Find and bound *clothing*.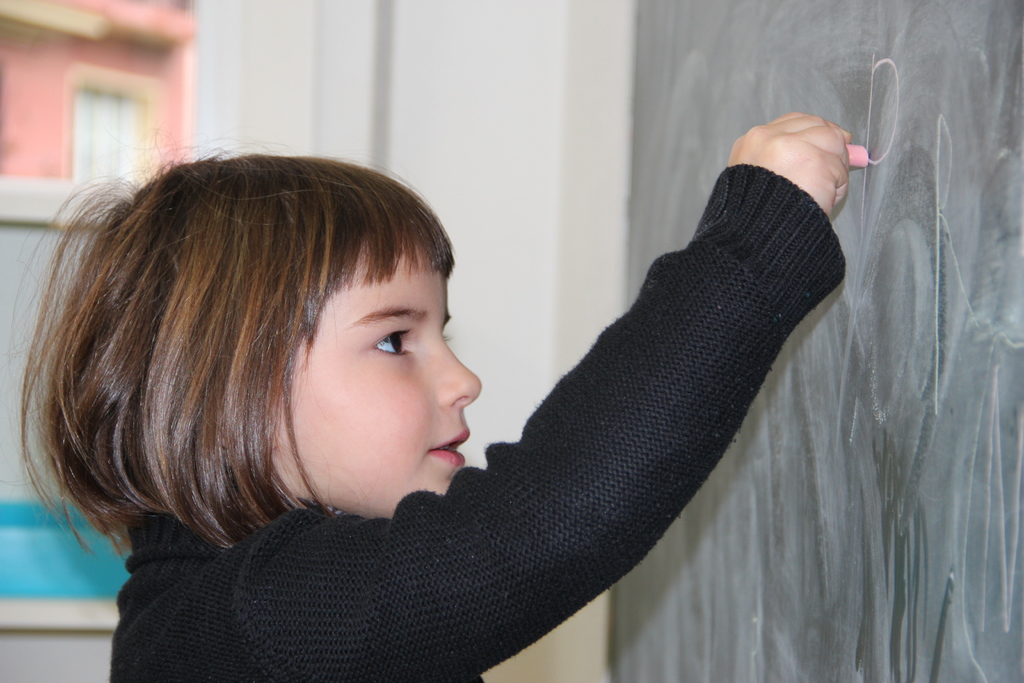
Bound: (x1=109, y1=161, x2=845, y2=682).
